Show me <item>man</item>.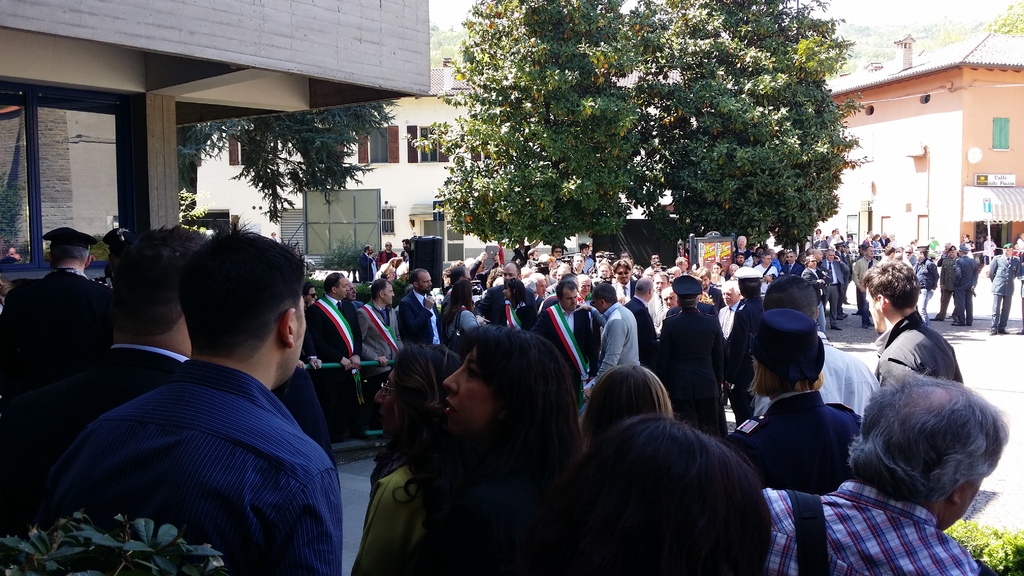
<item>man</item> is here: Rect(307, 271, 359, 433).
